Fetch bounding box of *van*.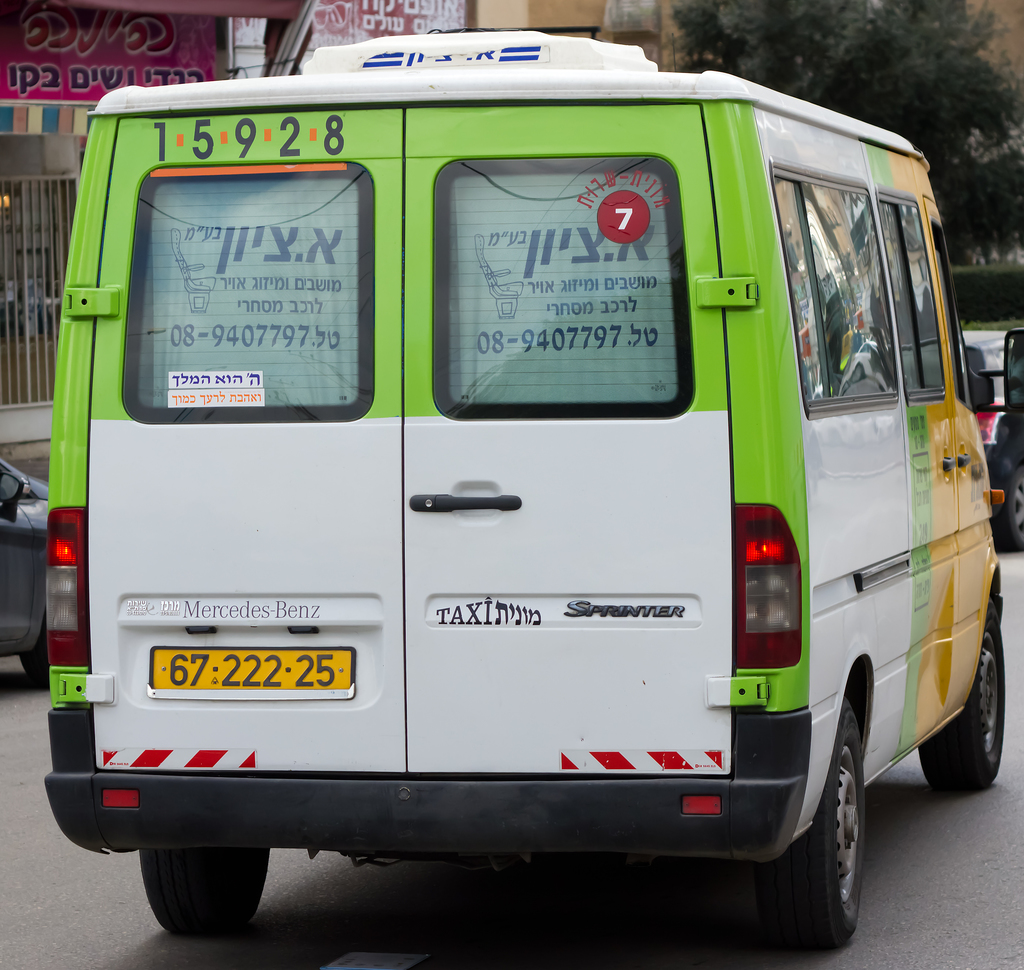
Bbox: <bbox>40, 29, 1023, 949</bbox>.
